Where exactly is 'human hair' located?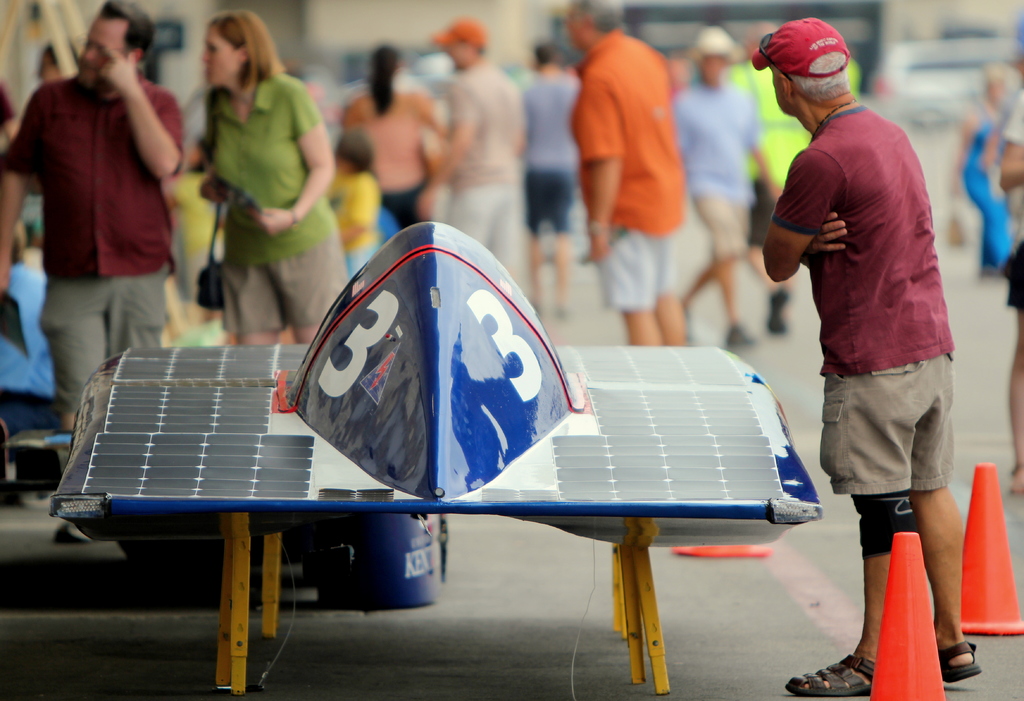
Its bounding box is [x1=94, y1=6, x2=144, y2=63].
